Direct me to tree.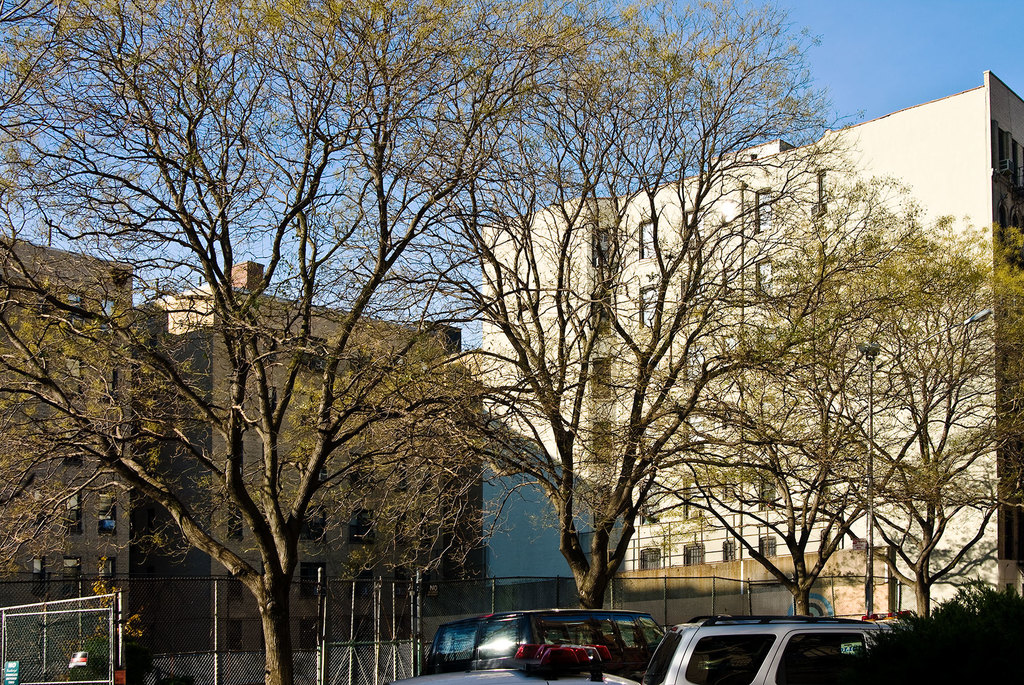
Direction: bbox(424, 0, 888, 615).
